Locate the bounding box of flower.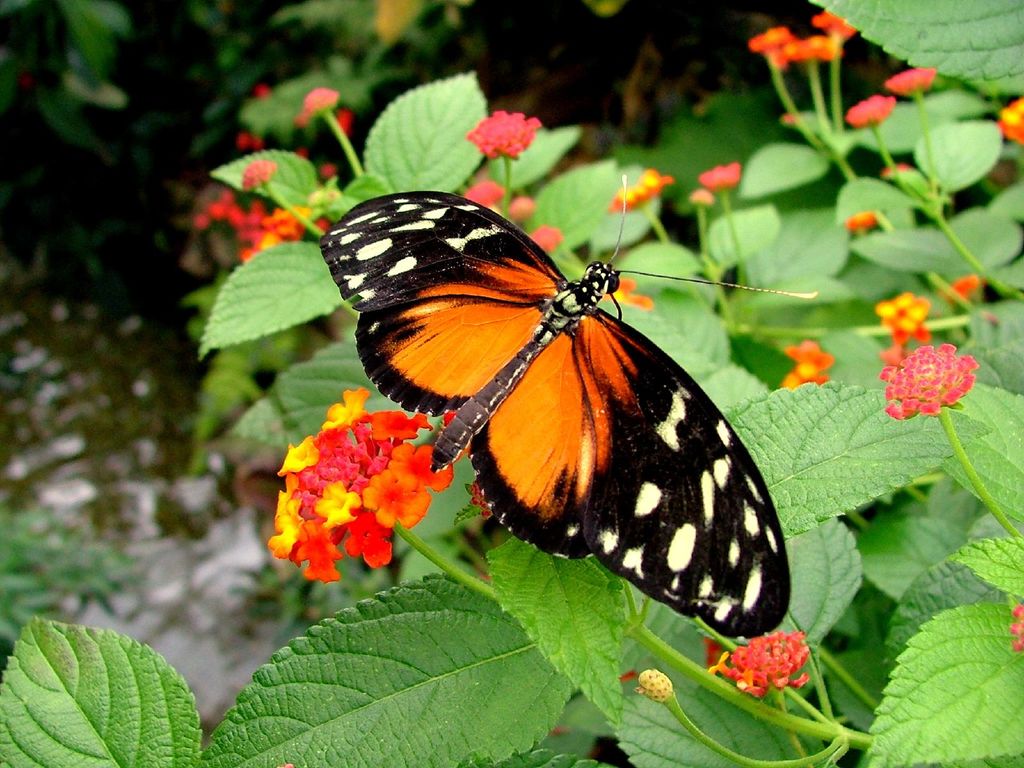
Bounding box: region(881, 339, 979, 420).
